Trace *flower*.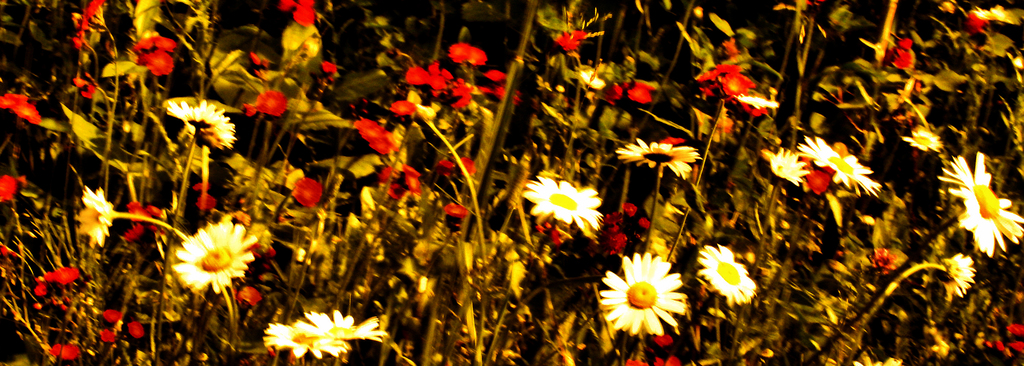
Traced to <bbox>157, 200, 256, 294</bbox>.
